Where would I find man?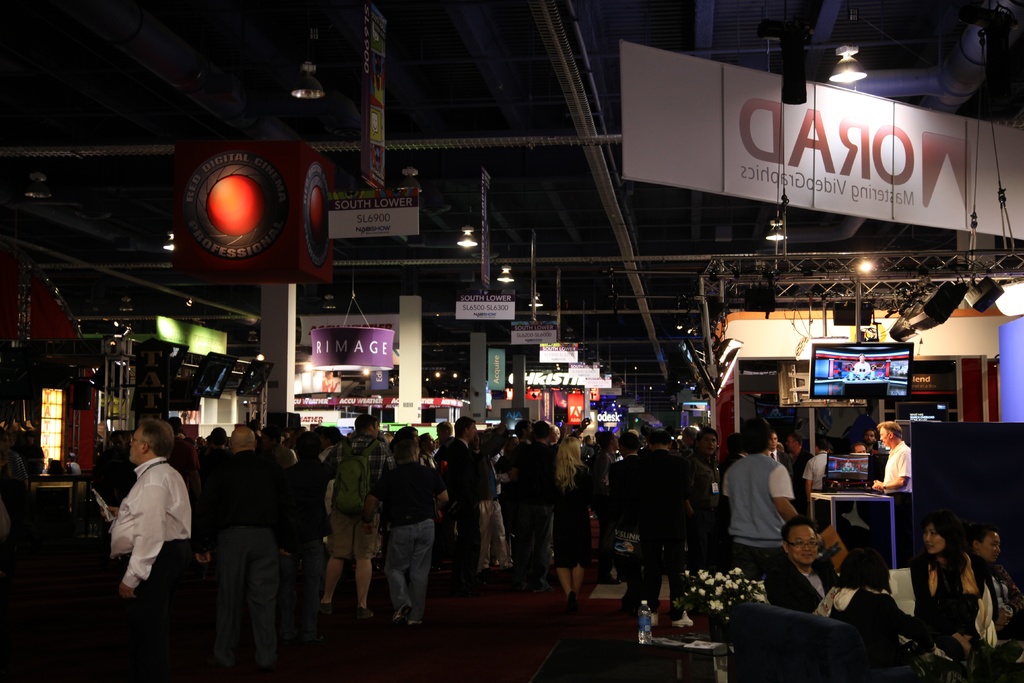
At crop(723, 419, 819, 549).
